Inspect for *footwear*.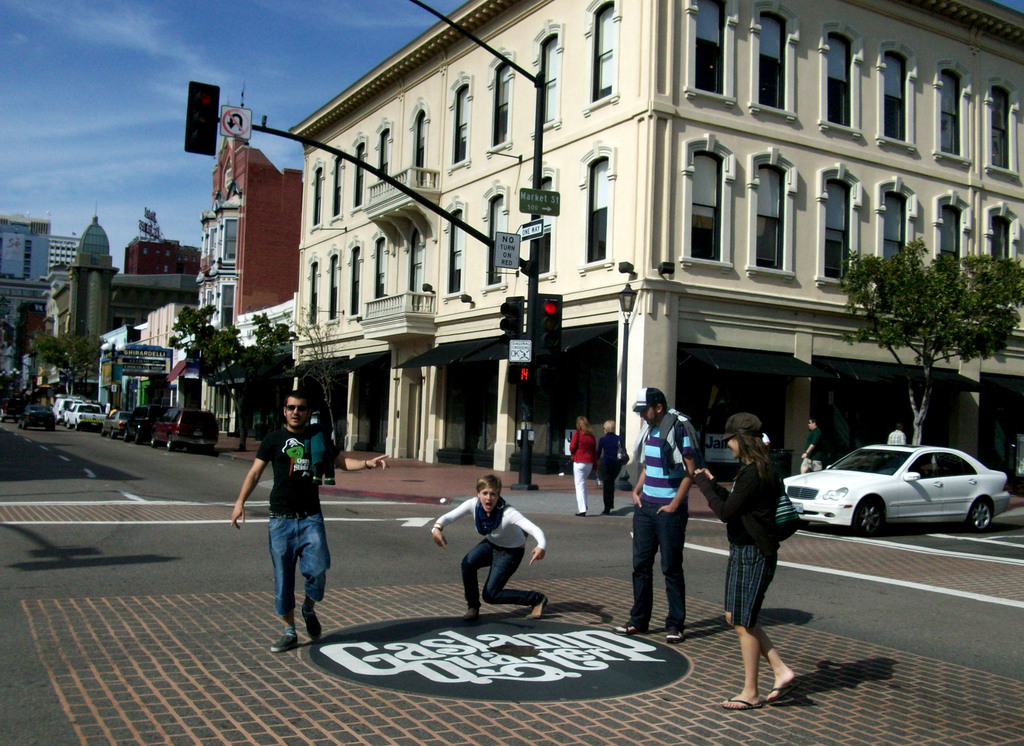
Inspection: bbox=(723, 696, 762, 709).
